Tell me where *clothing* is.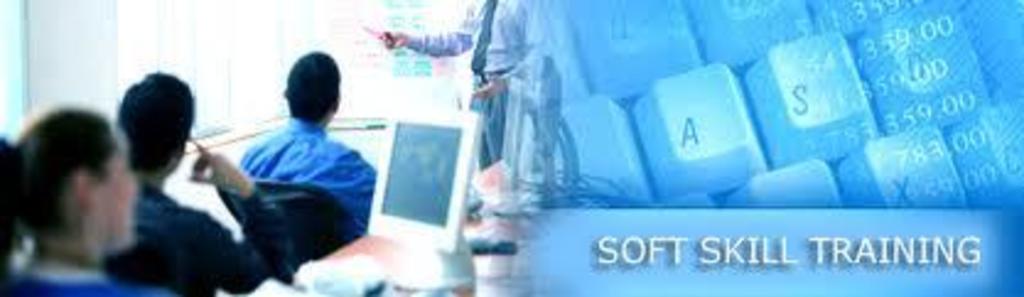
*clothing* is at bbox=[243, 103, 373, 243].
